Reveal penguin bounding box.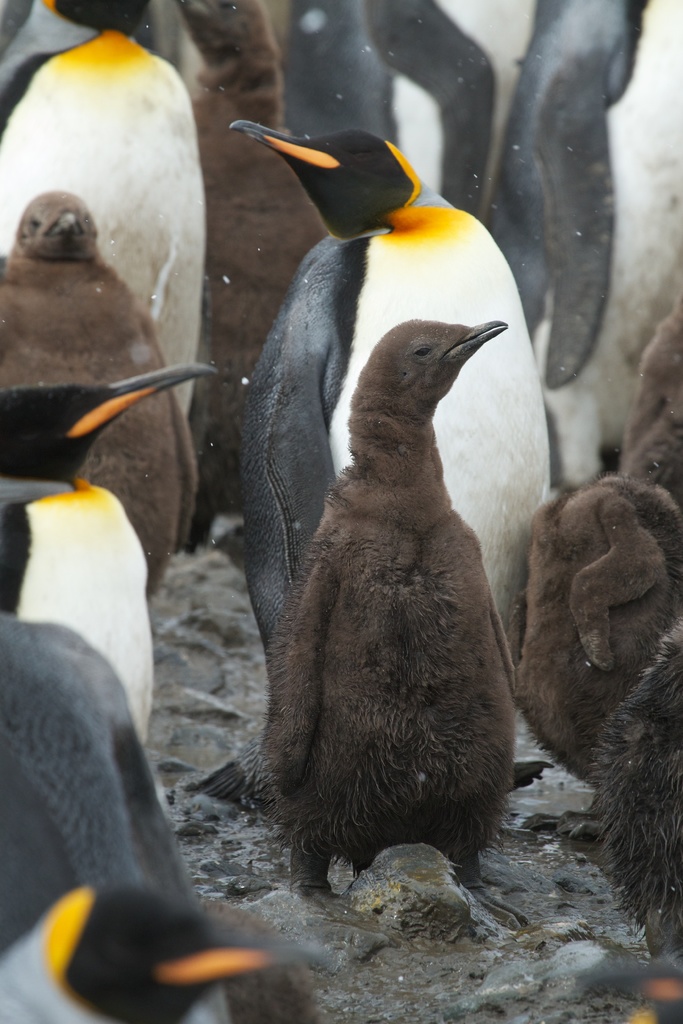
Revealed: region(489, 1, 682, 480).
